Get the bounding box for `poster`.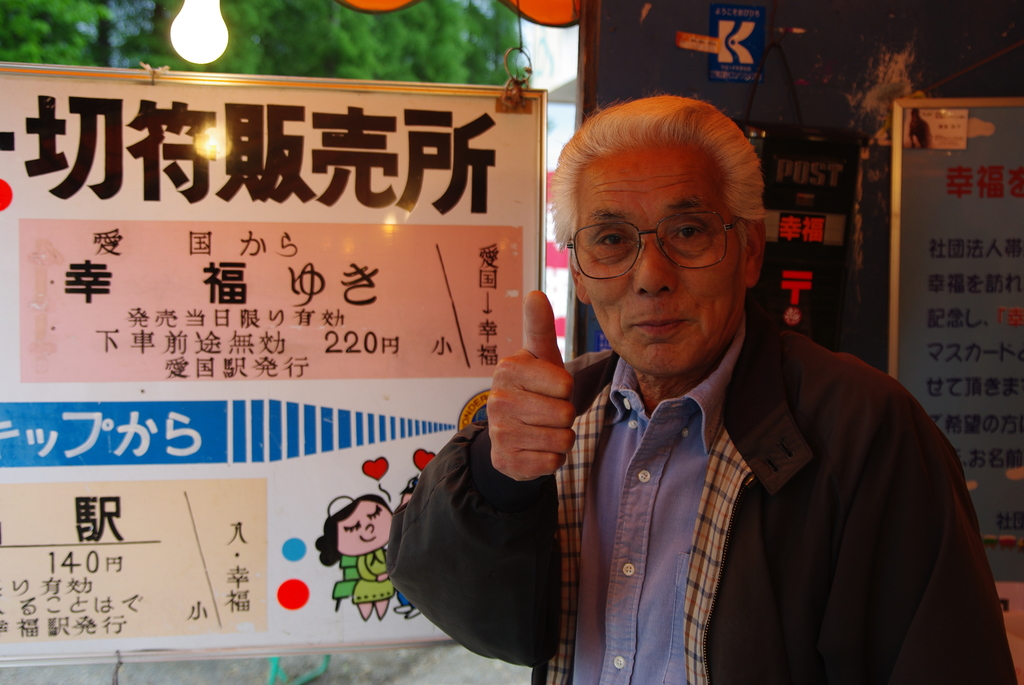
box=[0, 81, 541, 658].
